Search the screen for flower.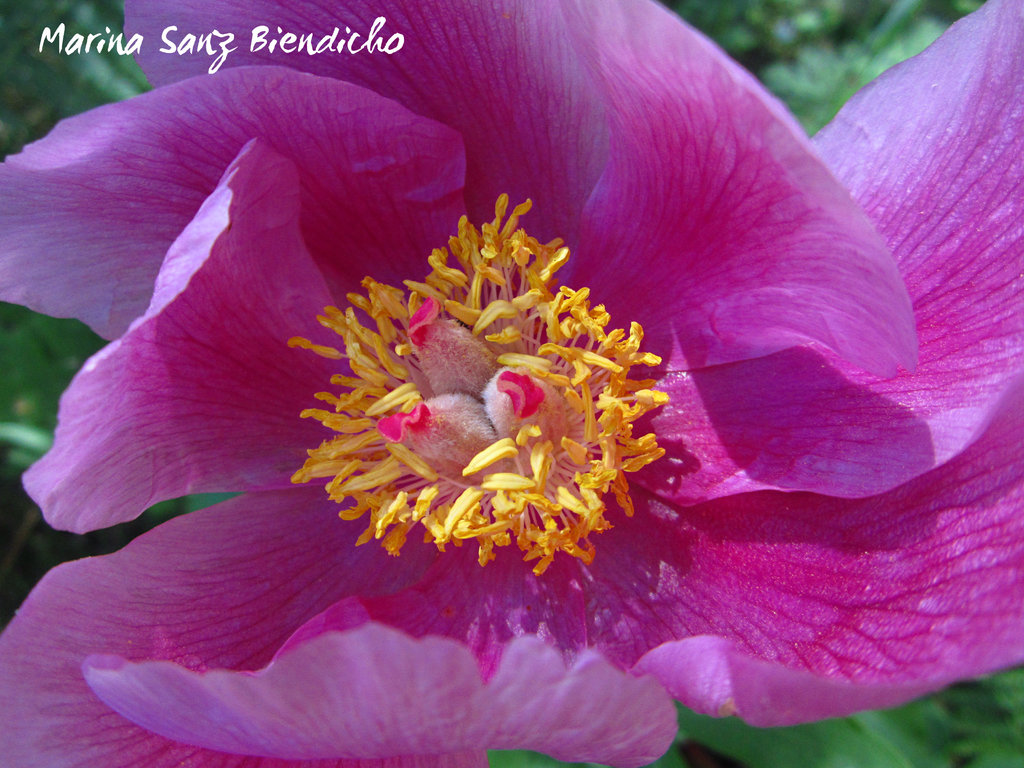
Found at {"x1": 14, "y1": 0, "x2": 945, "y2": 753}.
